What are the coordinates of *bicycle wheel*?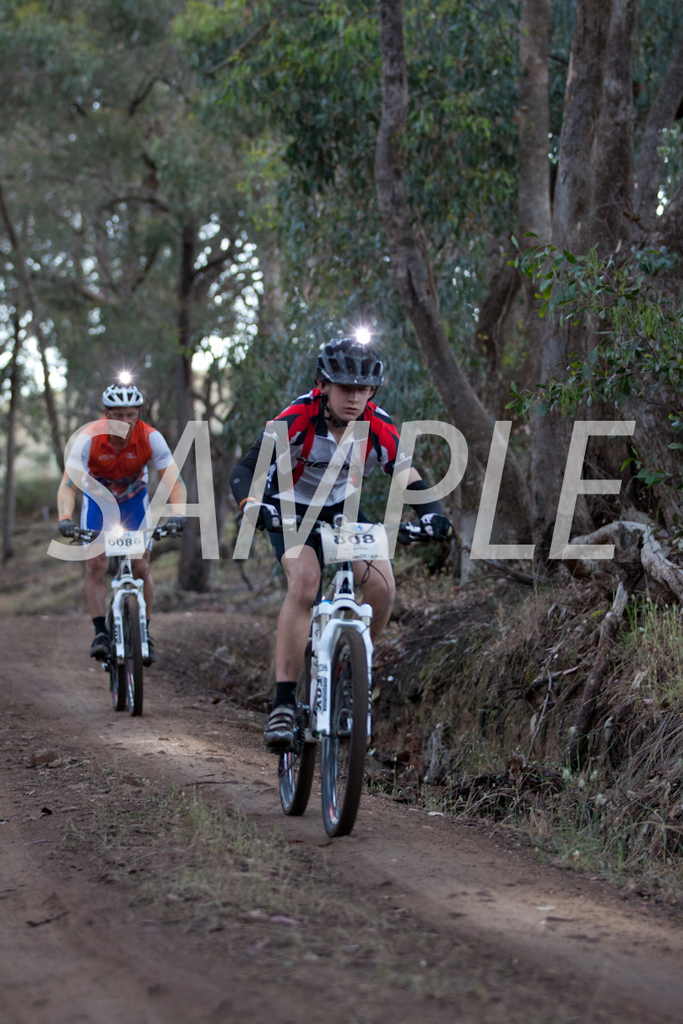
268/625/317/824.
